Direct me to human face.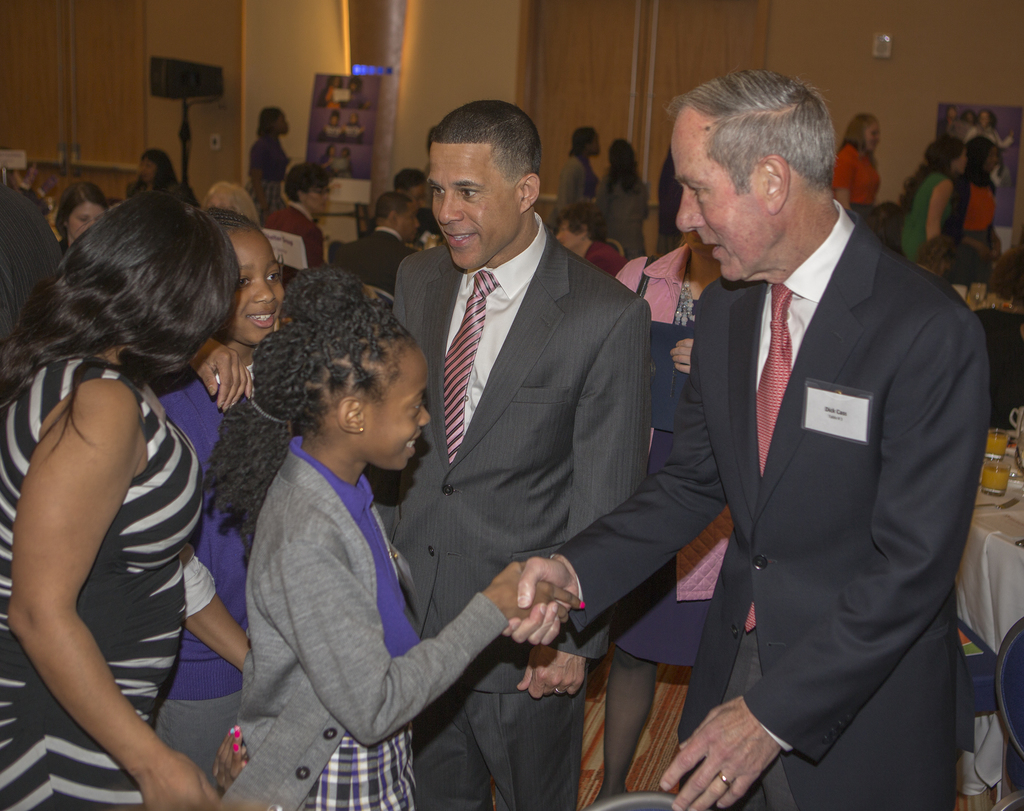
Direction: <region>426, 140, 522, 268</region>.
